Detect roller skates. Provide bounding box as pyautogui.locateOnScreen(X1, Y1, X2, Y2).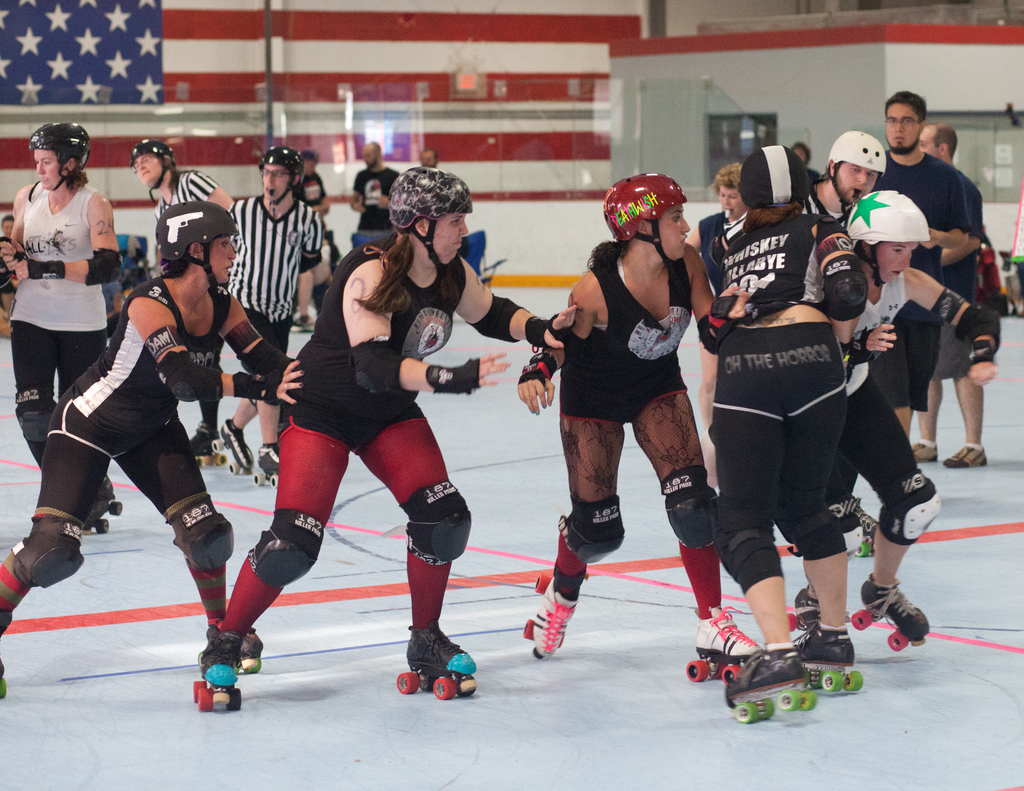
pyautogui.locateOnScreen(722, 643, 820, 725).
